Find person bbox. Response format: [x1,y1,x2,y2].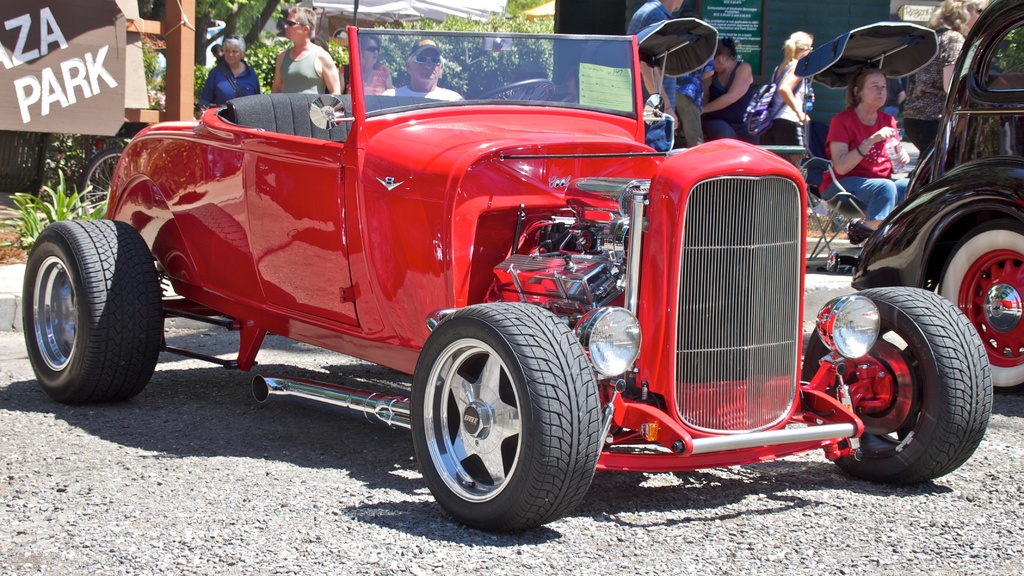
[618,0,689,120].
